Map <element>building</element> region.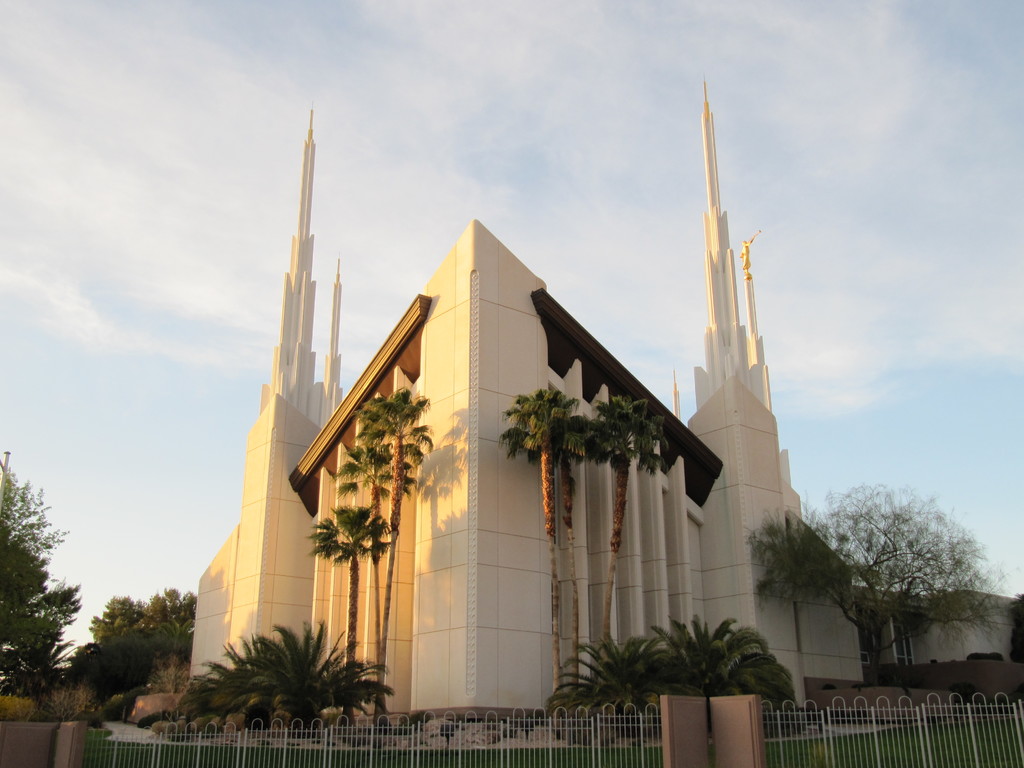
Mapped to (195,105,872,711).
